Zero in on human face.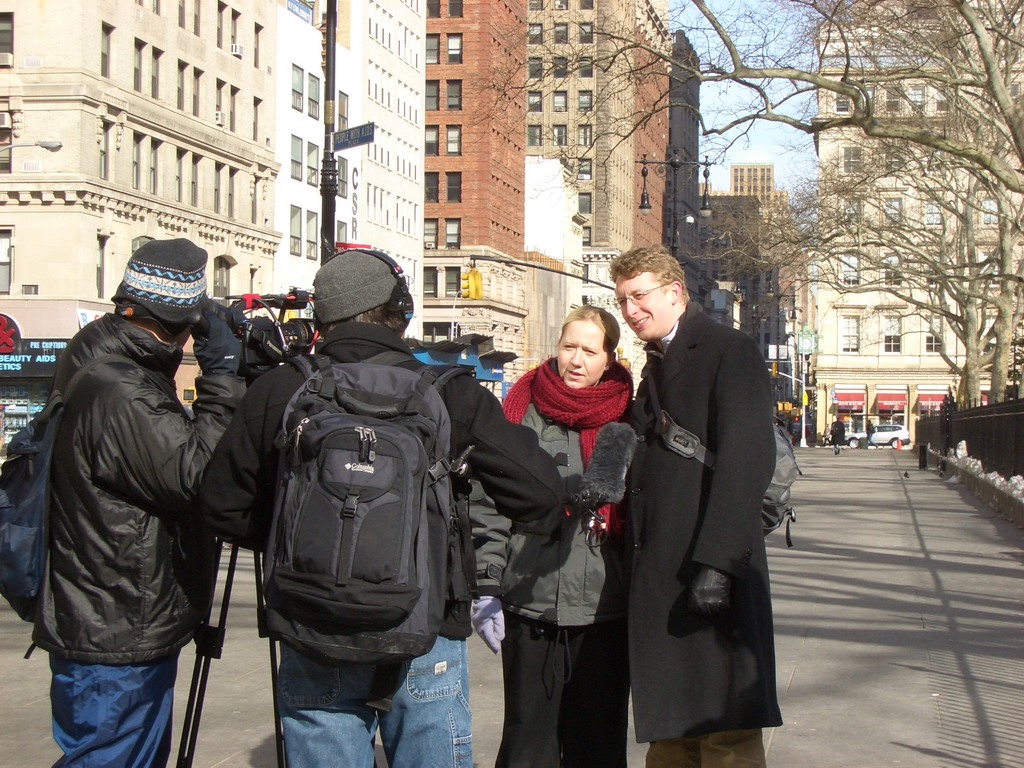
Zeroed in: rect(554, 312, 609, 390).
